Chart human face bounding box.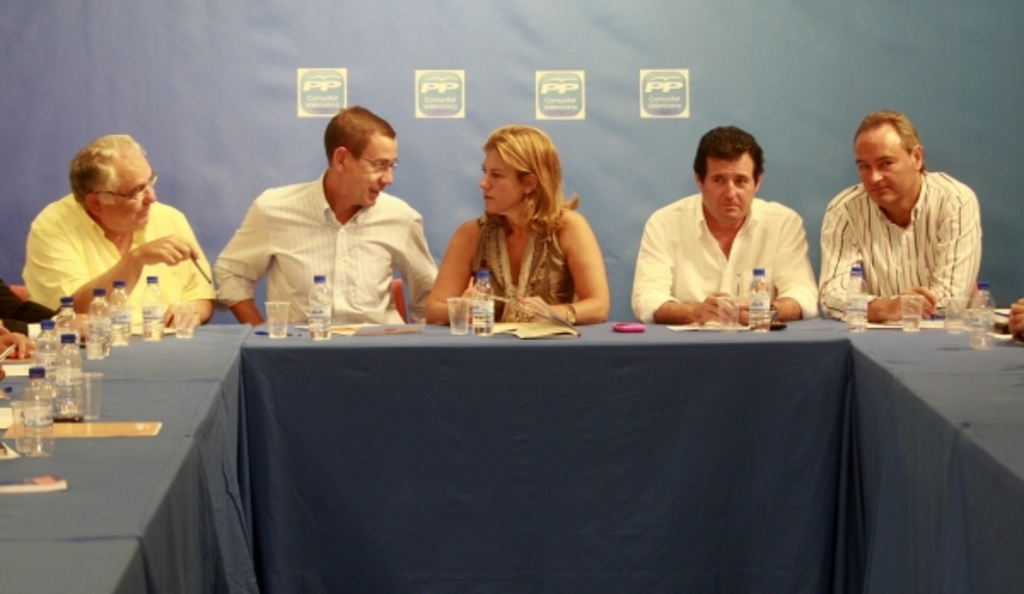
Charted: (476,147,526,212).
